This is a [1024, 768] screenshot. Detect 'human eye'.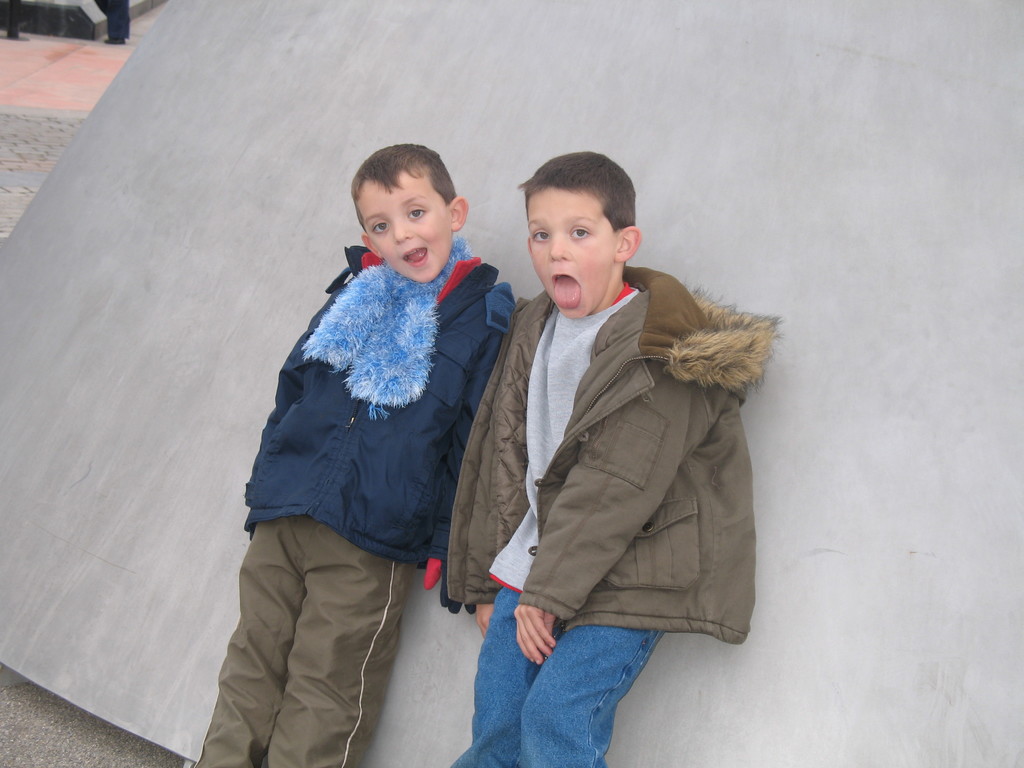
rect(571, 227, 589, 242).
